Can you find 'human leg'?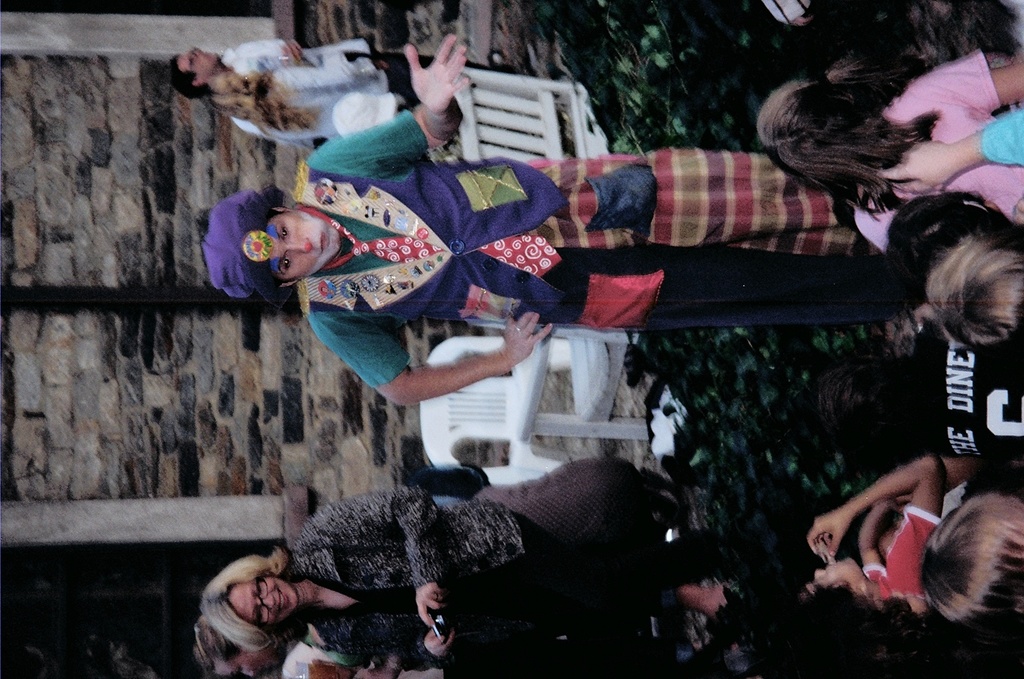
Yes, bounding box: (left=663, top=580, right=748, bottom=640).
